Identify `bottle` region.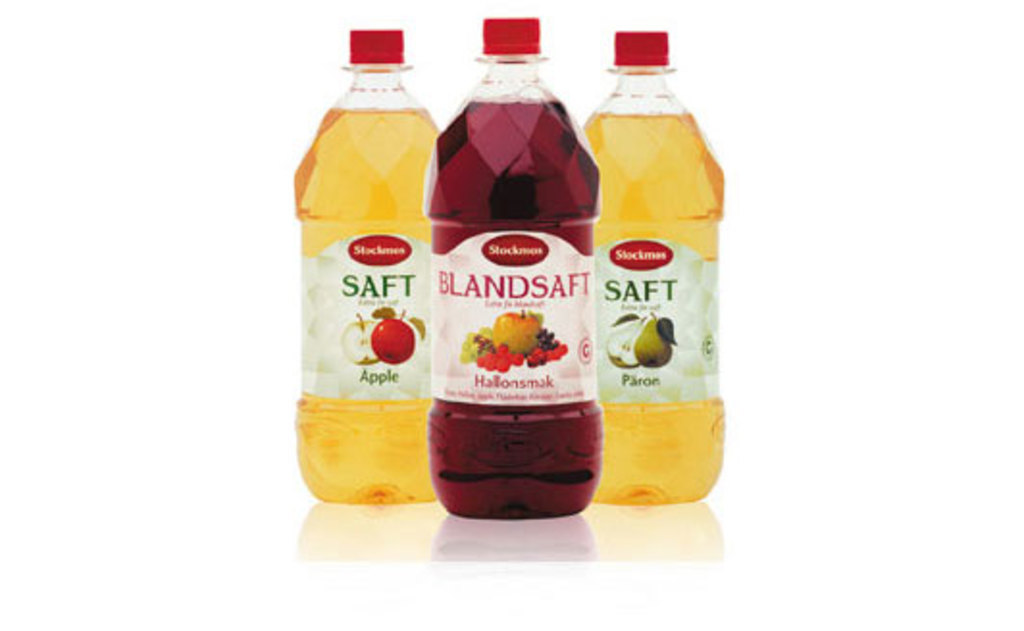
Region: left=425, top=4, right=618, bottom=535.
